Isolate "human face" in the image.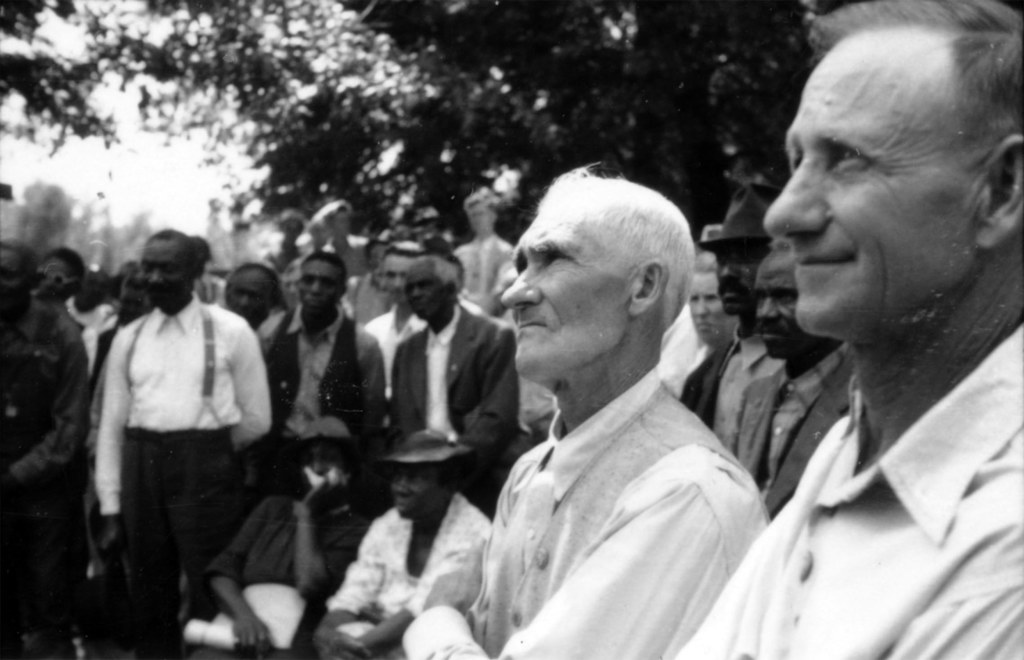
Isolated region: locate(0, 242, 31, 303).
